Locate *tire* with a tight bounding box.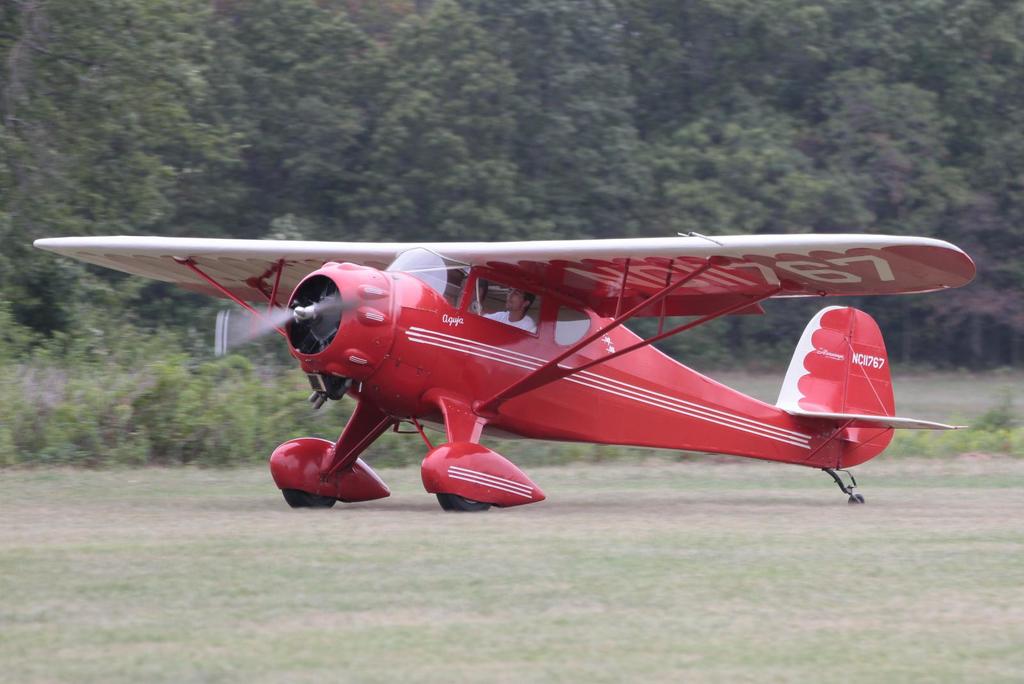
locate(437, 490, 490, 511).
